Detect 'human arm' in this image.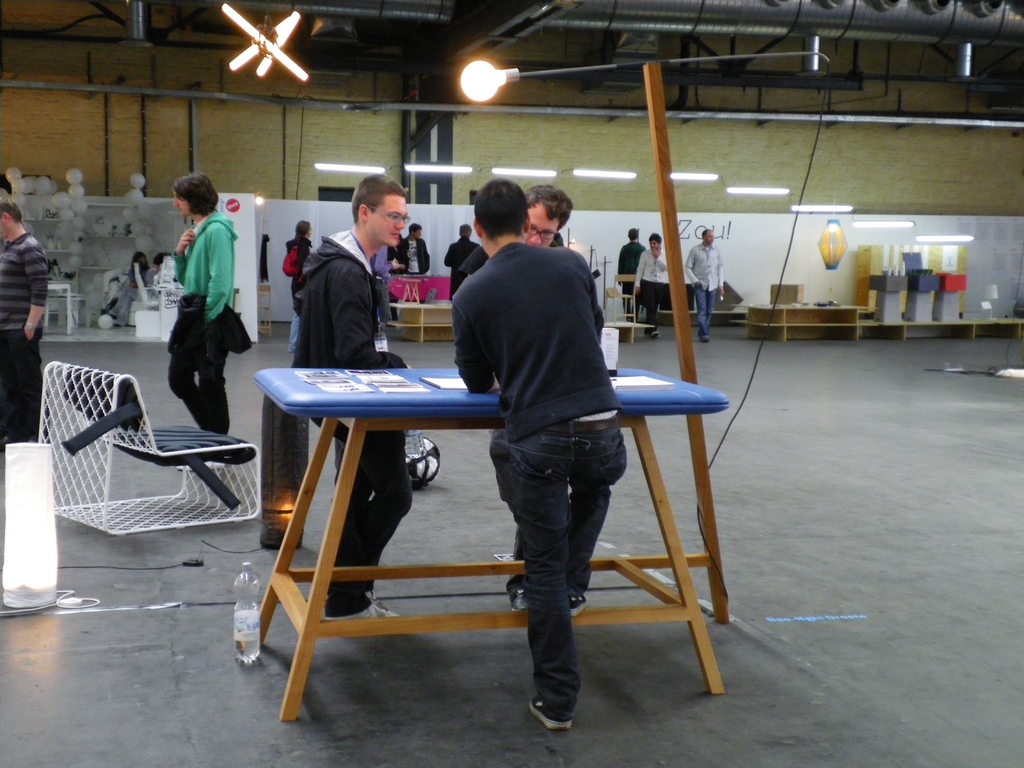
Detection: box=[683, 239, 697, 296].
